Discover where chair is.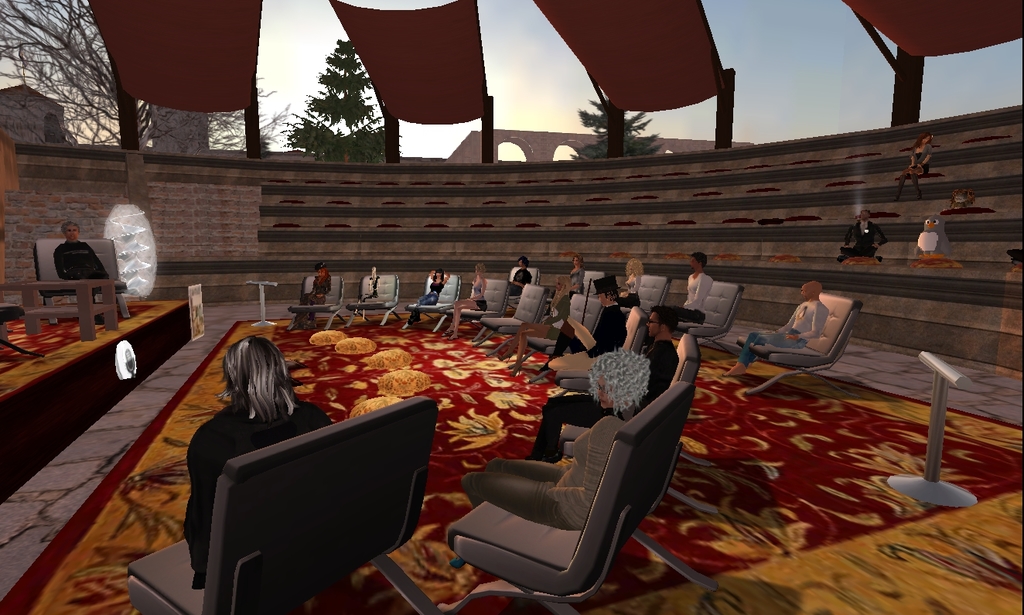
Discovered at <box>36,237,129,326</box>.
